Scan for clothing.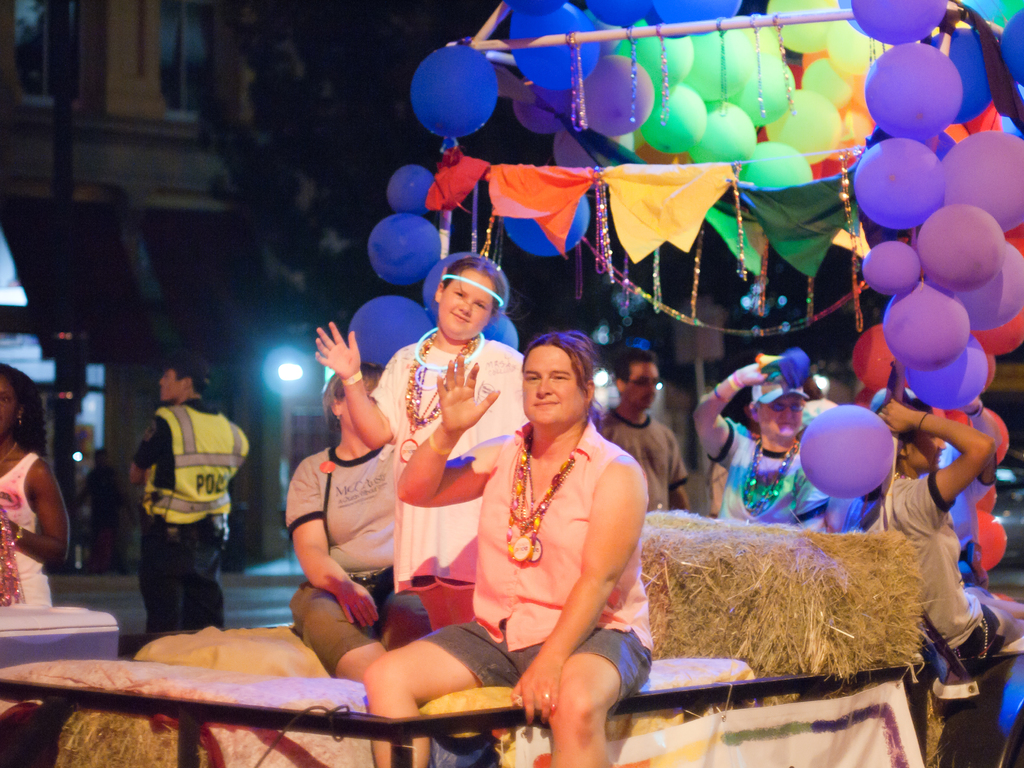
Scan result: select_region(282, 442, 403, 676).
